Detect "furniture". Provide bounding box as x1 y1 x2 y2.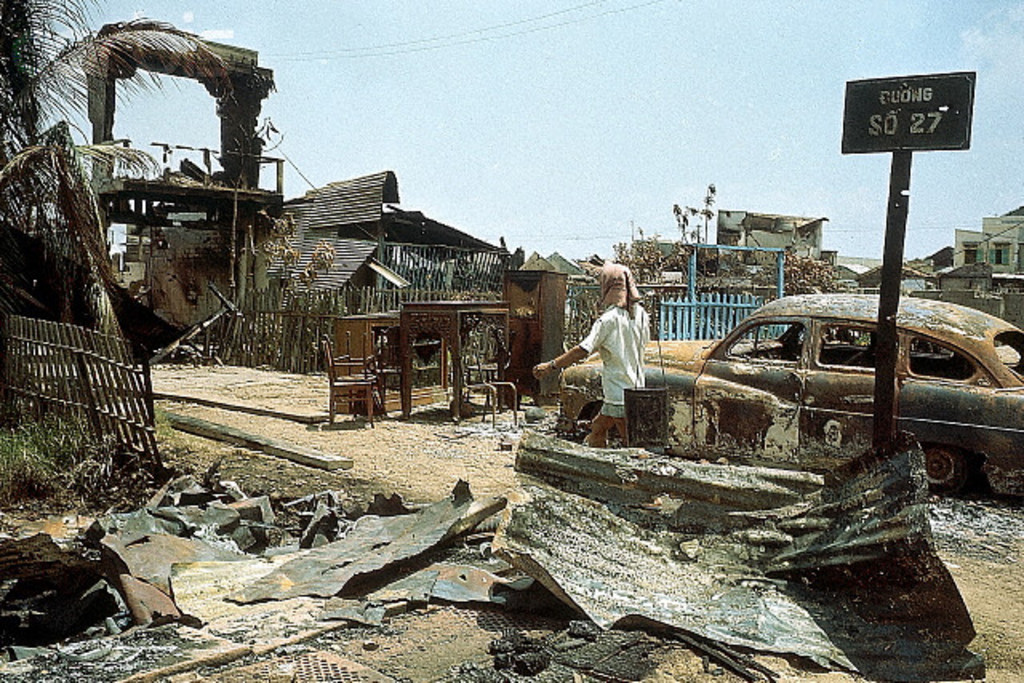
458 363 520 430.
